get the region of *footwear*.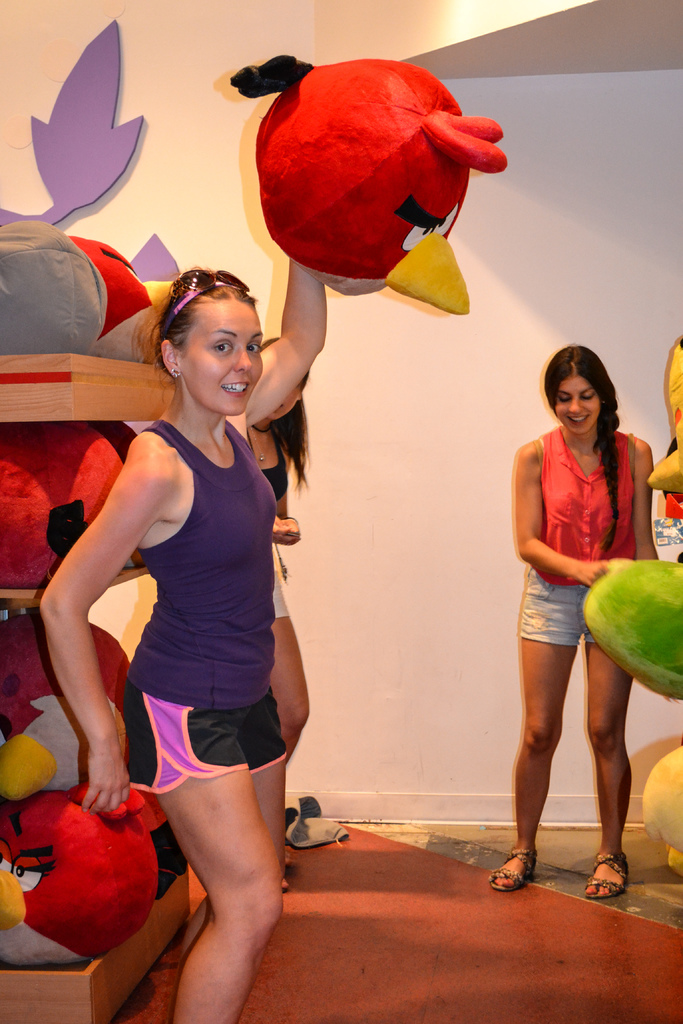
[x1=504, y1=844, x2=567, y2=907].
